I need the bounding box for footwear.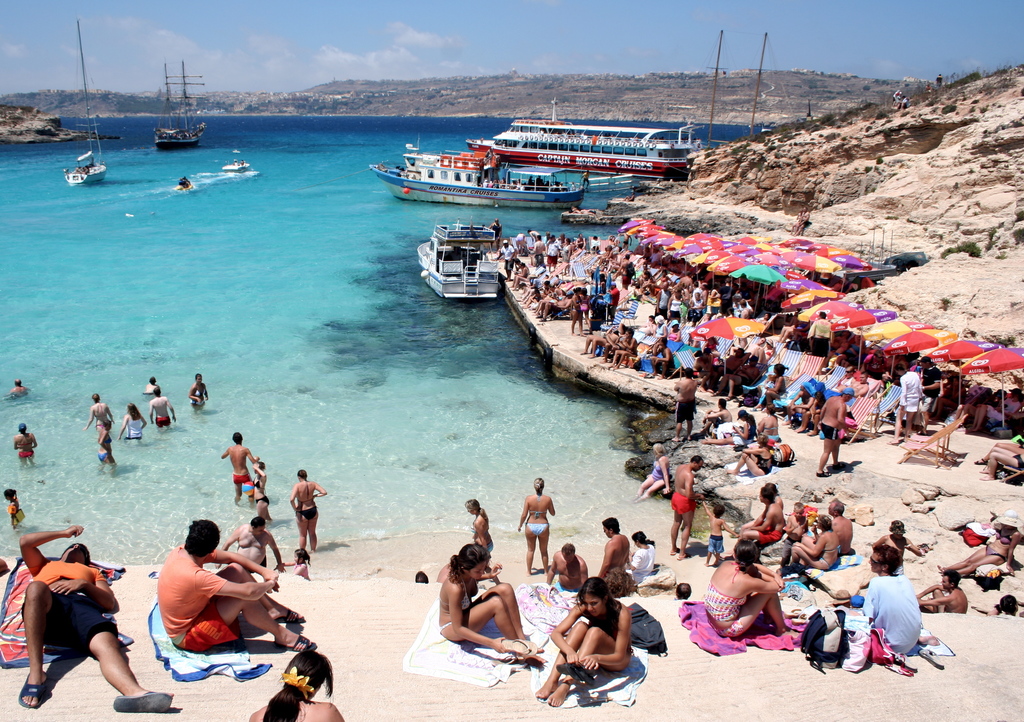
Here it is: <bbox>558, 664, 580, 684</bbox>.
